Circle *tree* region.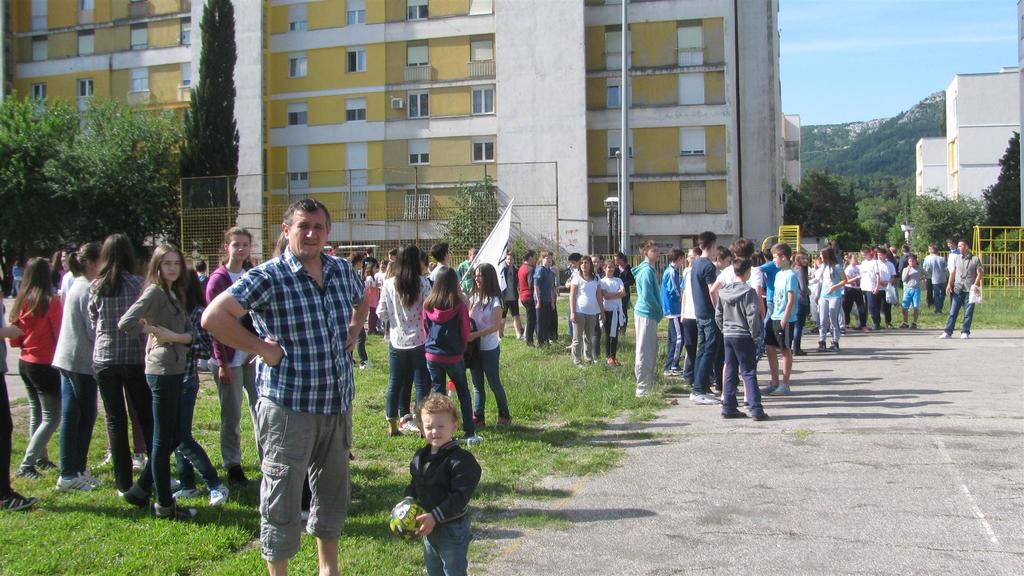
Region: [977,133,1019,226].
